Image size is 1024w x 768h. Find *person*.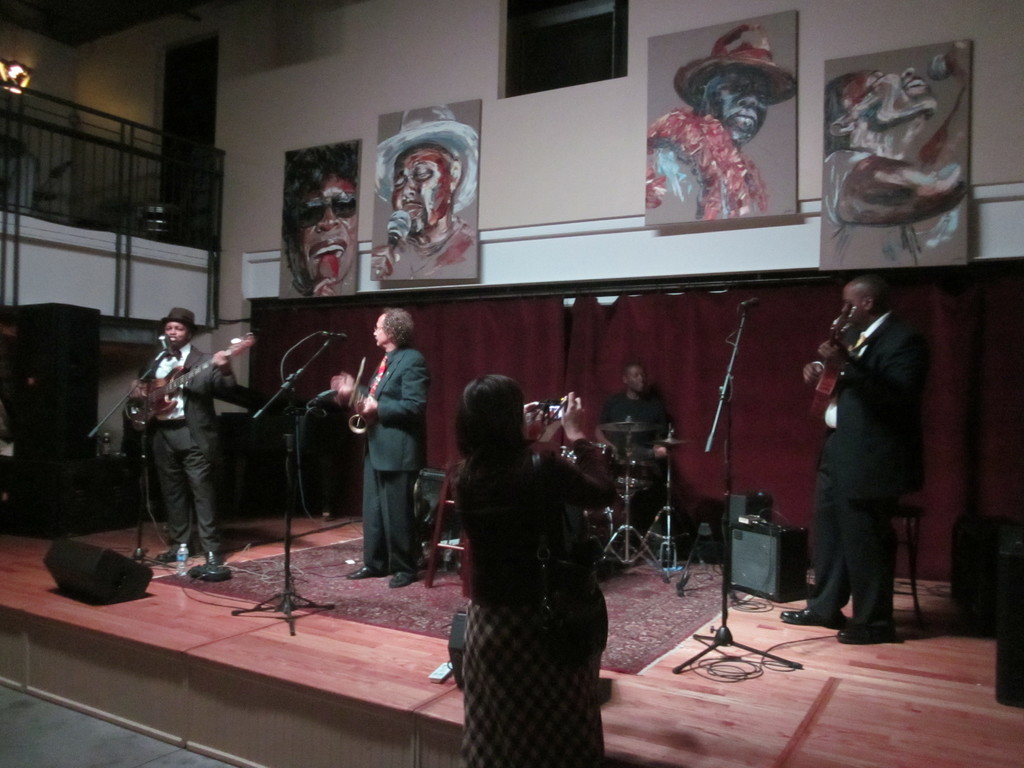
pyautogui.locateOnScreen(130, 307, 242, 559).
